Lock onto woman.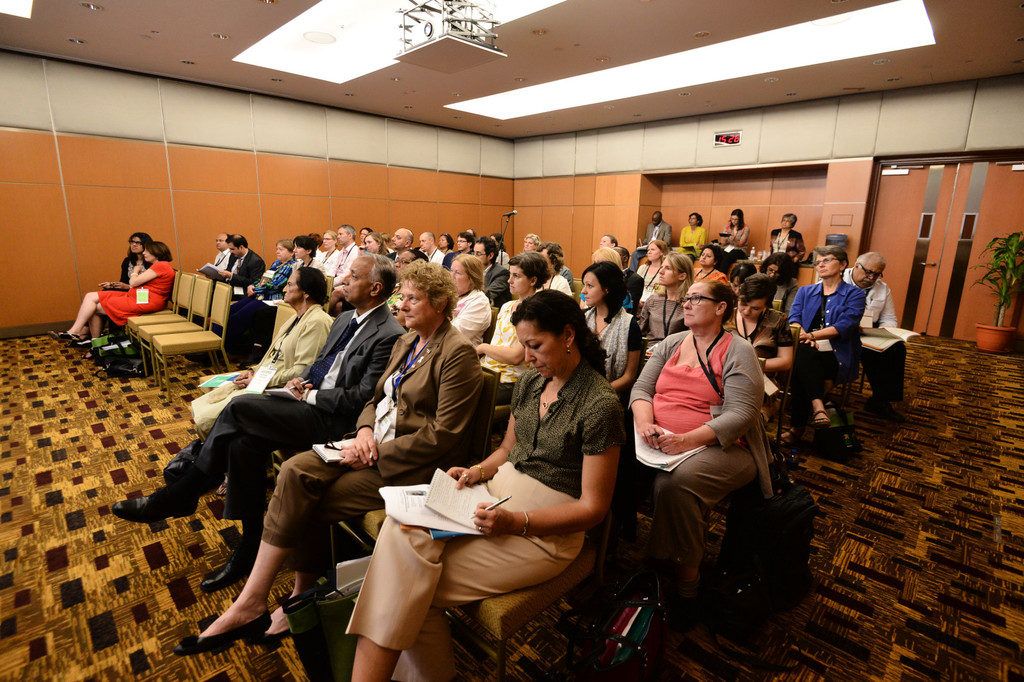
Locked: locate(100, 228, 152, 291).
